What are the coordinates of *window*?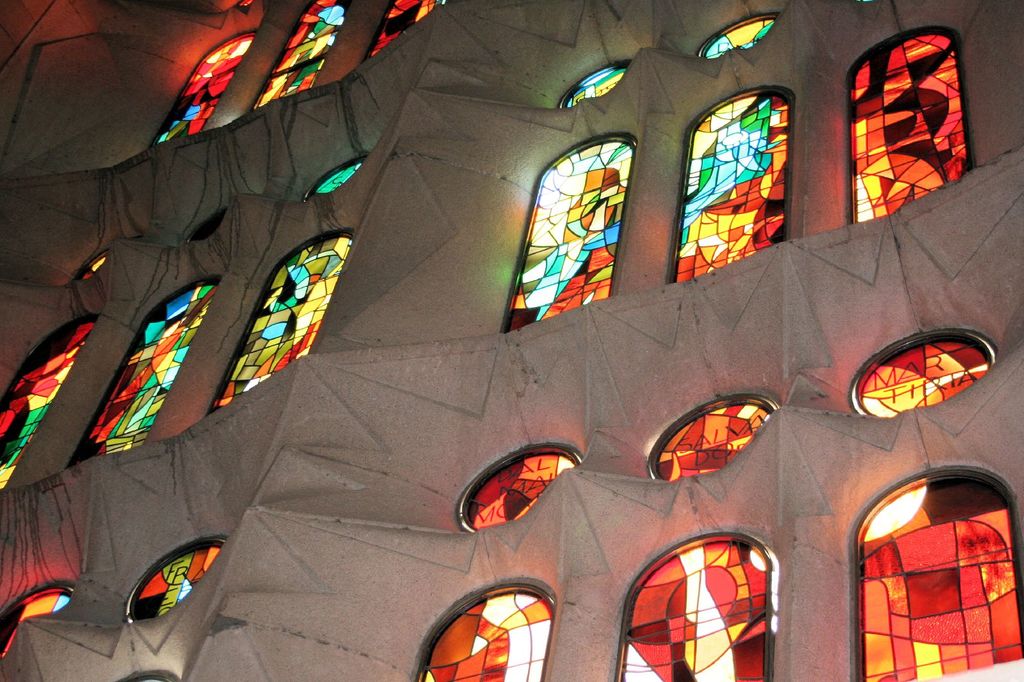
bbox(0, 317, 97, 498).
